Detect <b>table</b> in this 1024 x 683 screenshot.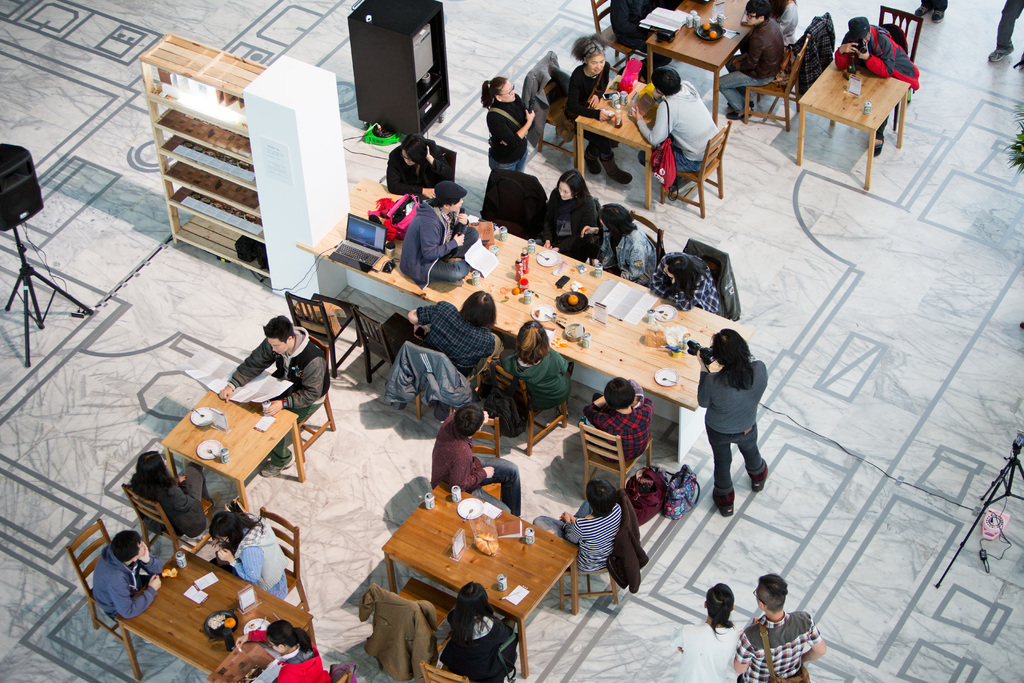
Detection: 273, 179, 746, 466.
